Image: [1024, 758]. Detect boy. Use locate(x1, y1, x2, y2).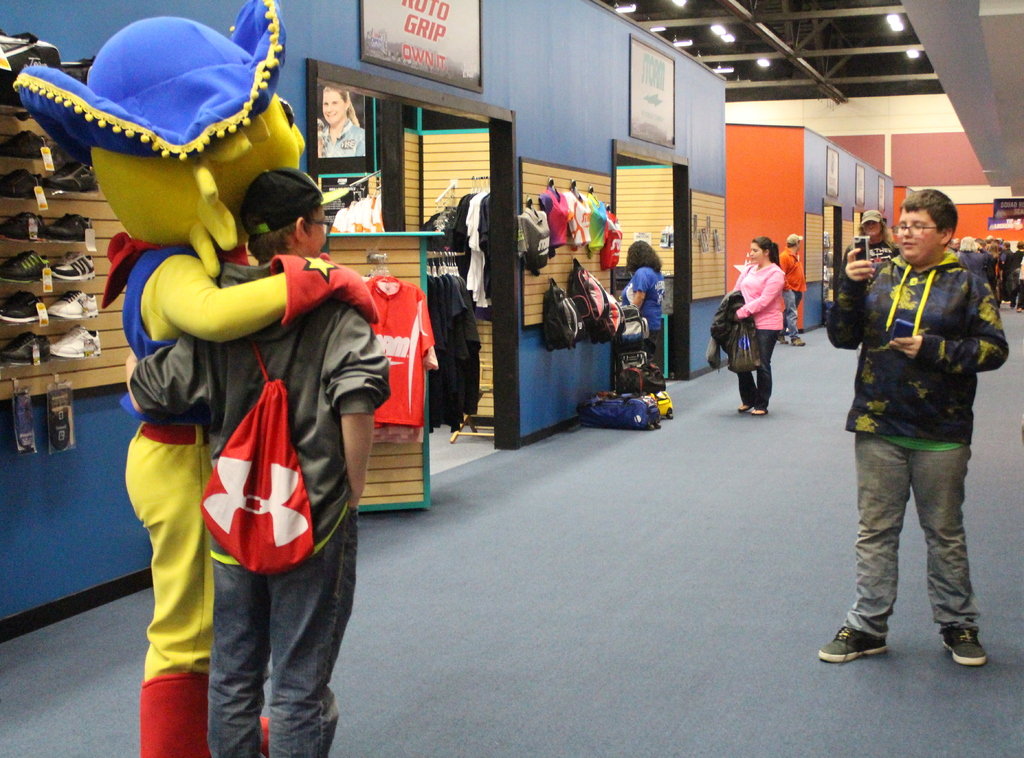
locate(818, 188, 1009, 663).
